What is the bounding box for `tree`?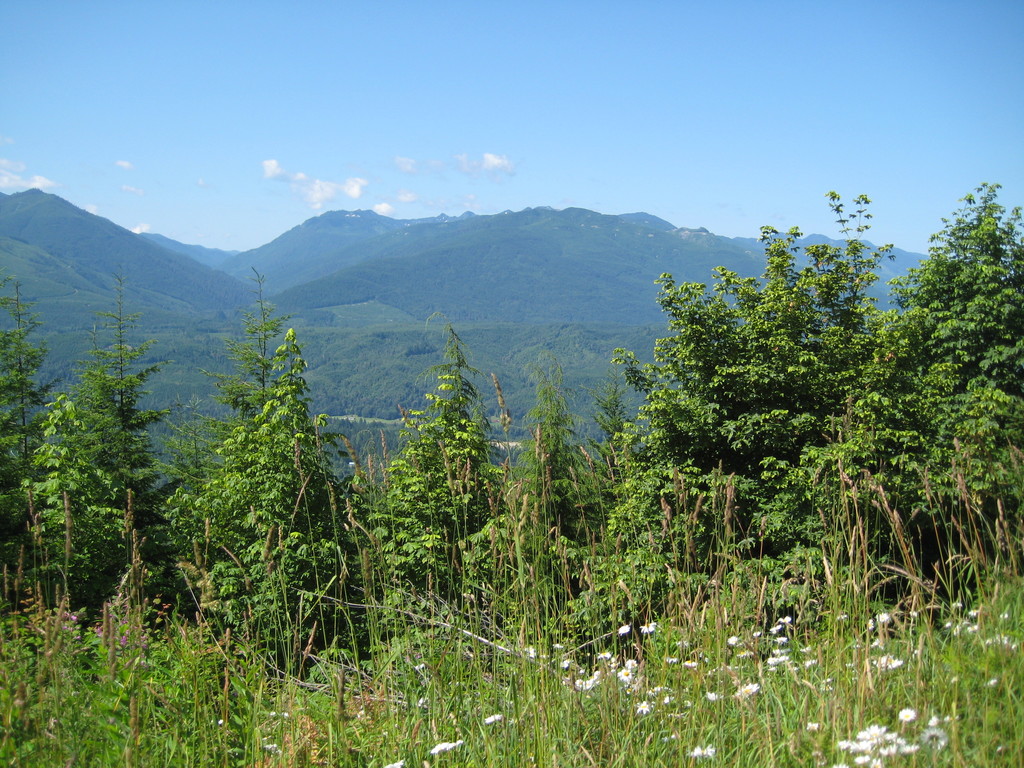
<bbox>597, 195, 999, 610</bbox>.
